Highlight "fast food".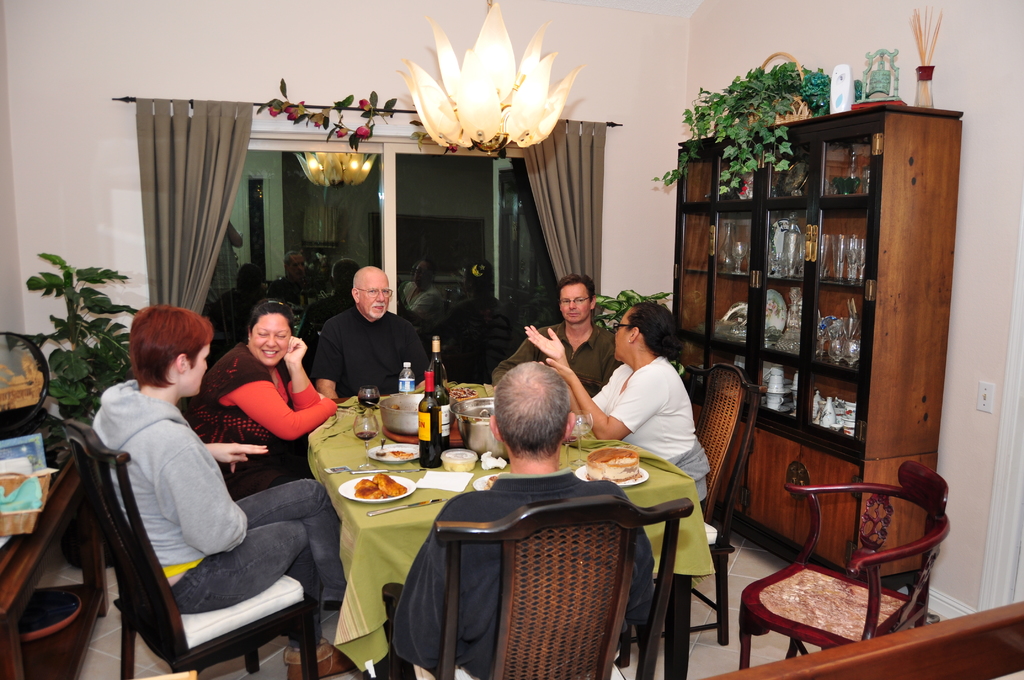
Highlighted region: <bbox>586, 448, 642, 486</bbox>.
